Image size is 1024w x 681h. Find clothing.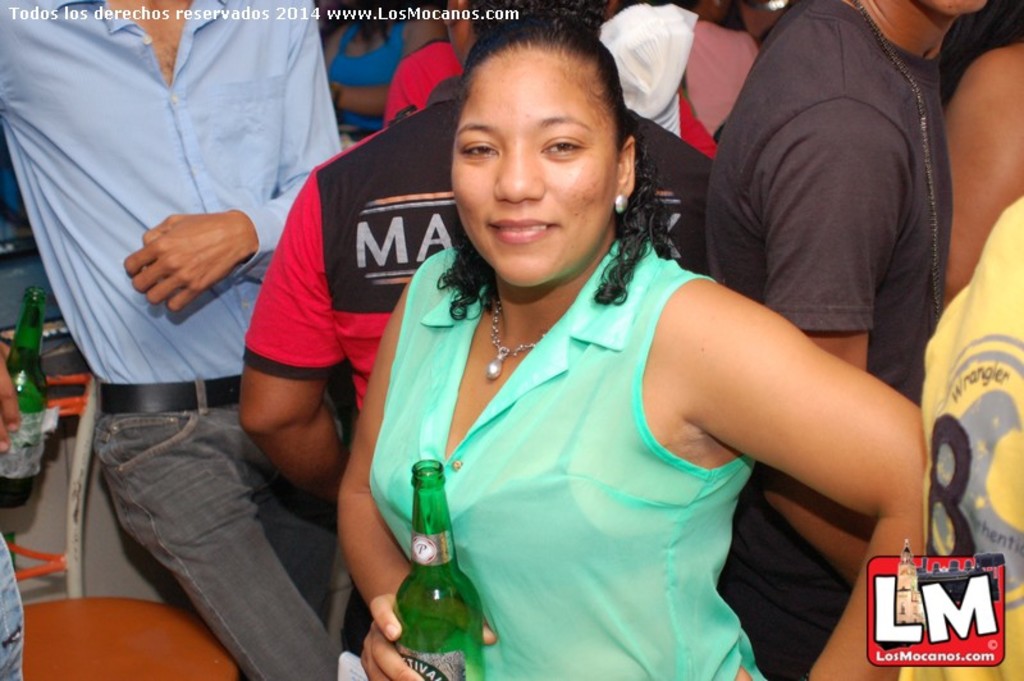
[695,0,946,680].
